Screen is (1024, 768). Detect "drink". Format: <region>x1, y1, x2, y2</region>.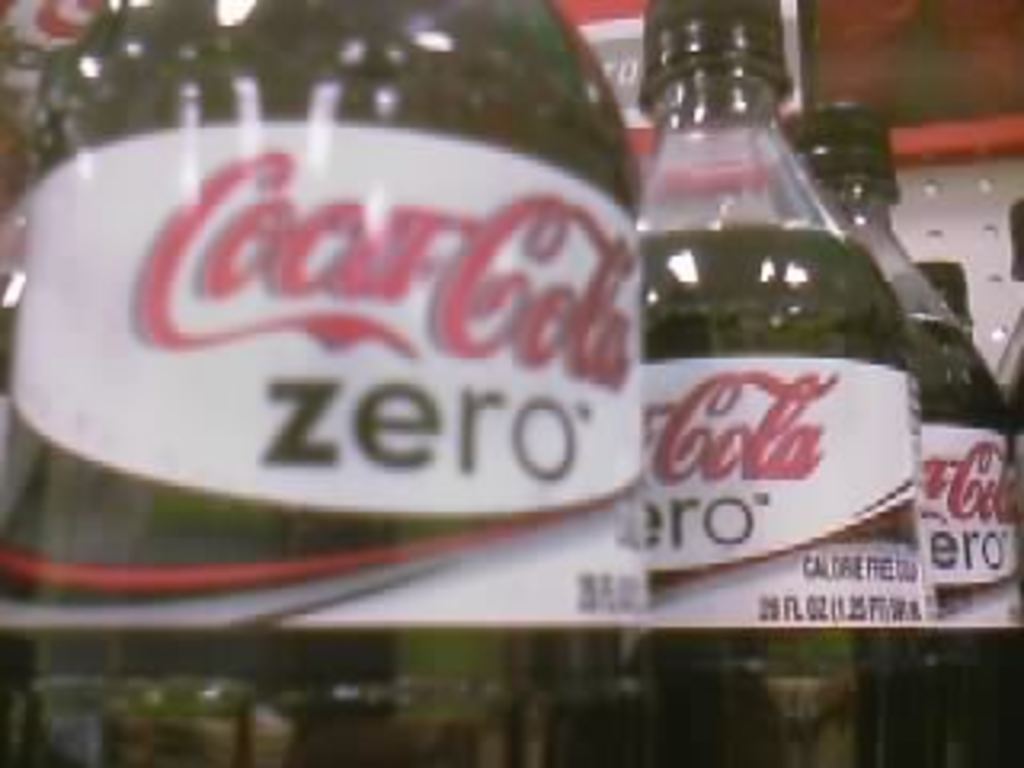
<region>781, 106, 1021, 765</region>.
